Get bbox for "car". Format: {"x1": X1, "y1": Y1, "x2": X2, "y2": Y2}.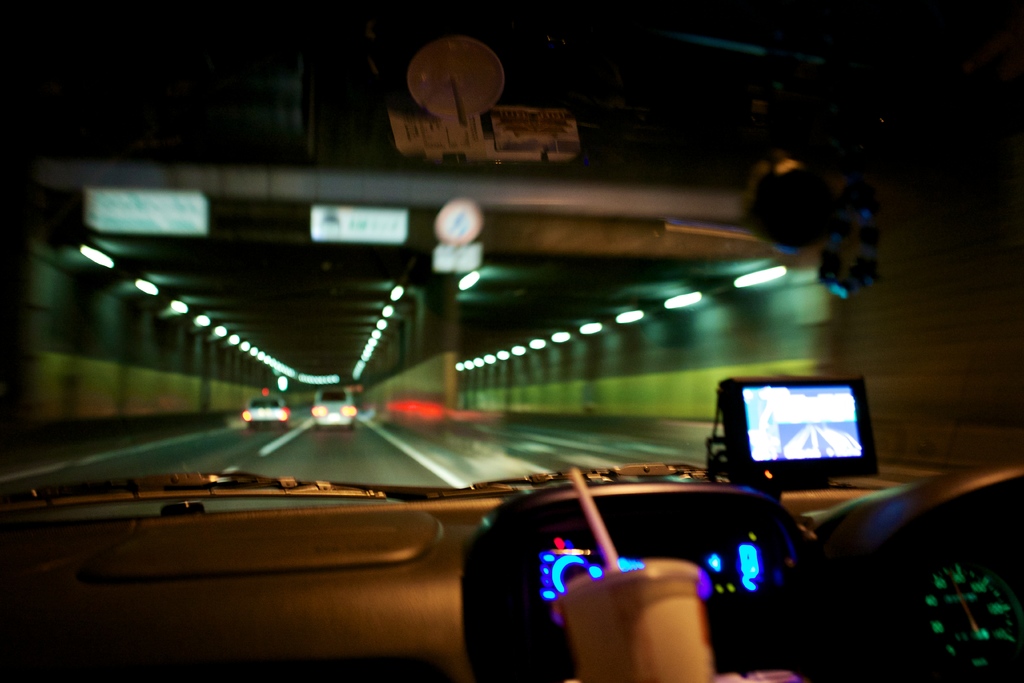
{"x1": 0, "y1": 0, "x2": 1023, "y2": 682}.
